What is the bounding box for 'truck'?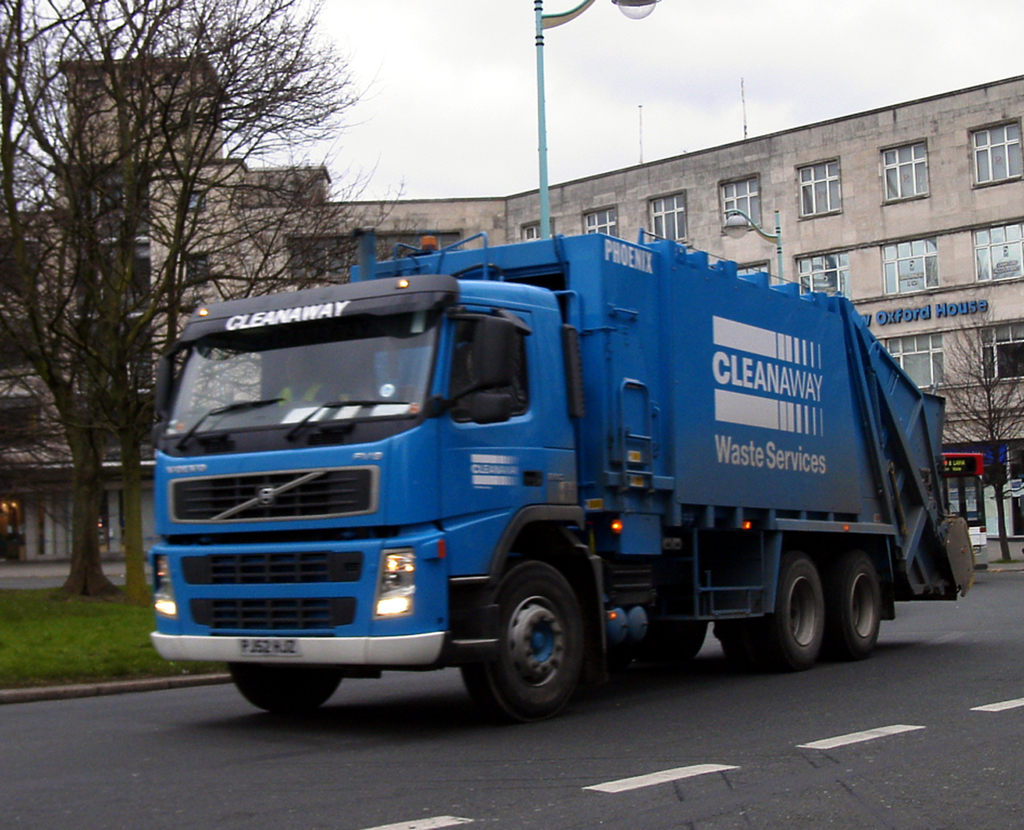
146/223/979/725.
